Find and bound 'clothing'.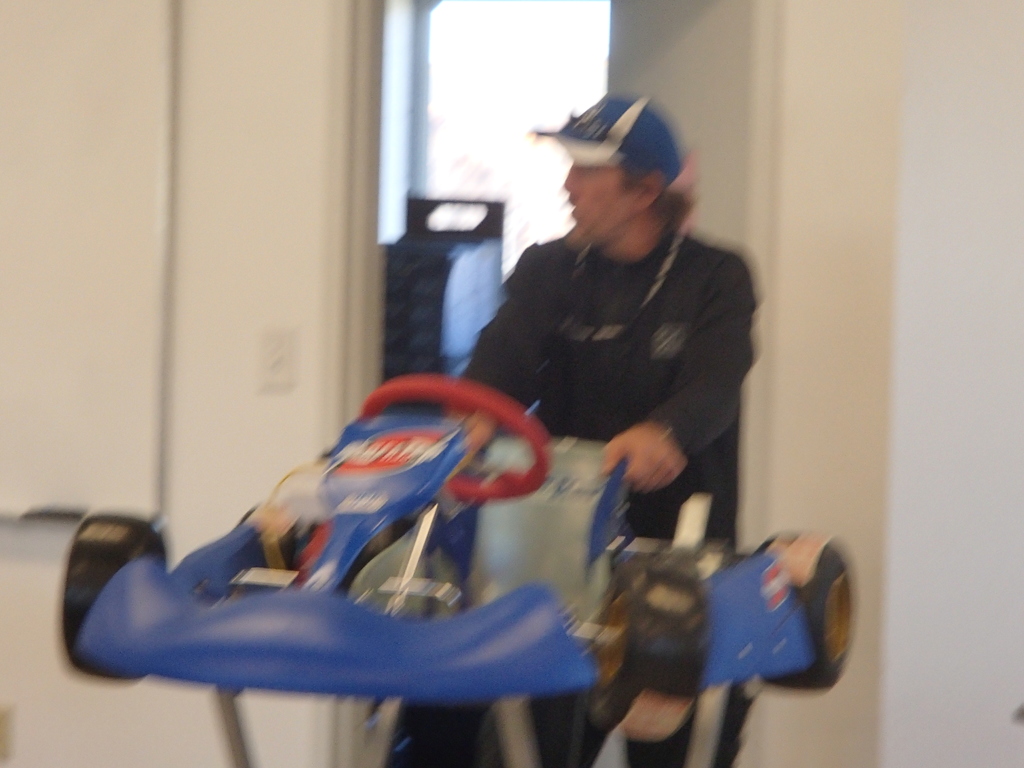
Bound: {"left": 435, "top": 155, "right": 769, "bottom": 521}.
